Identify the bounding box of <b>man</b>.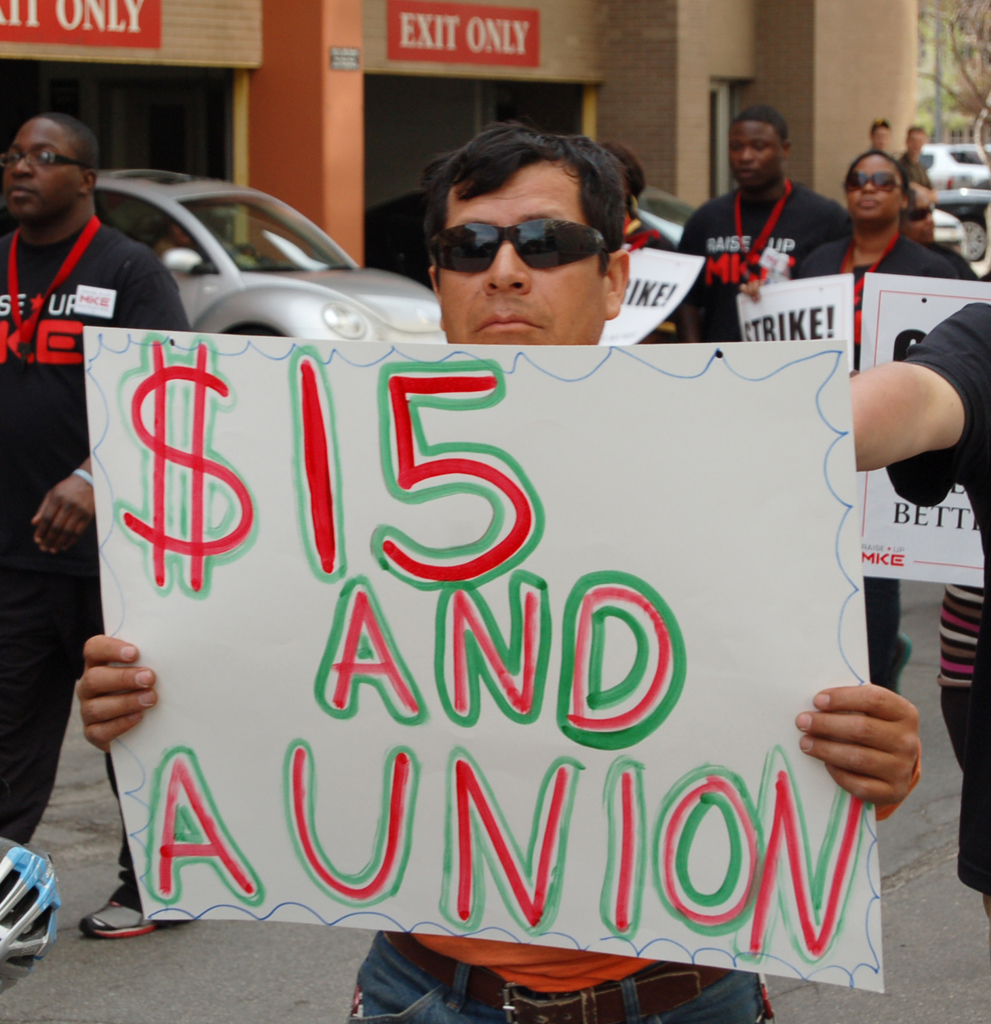
pyautogui.locateOnScreen(0, 112, 194, 938).
